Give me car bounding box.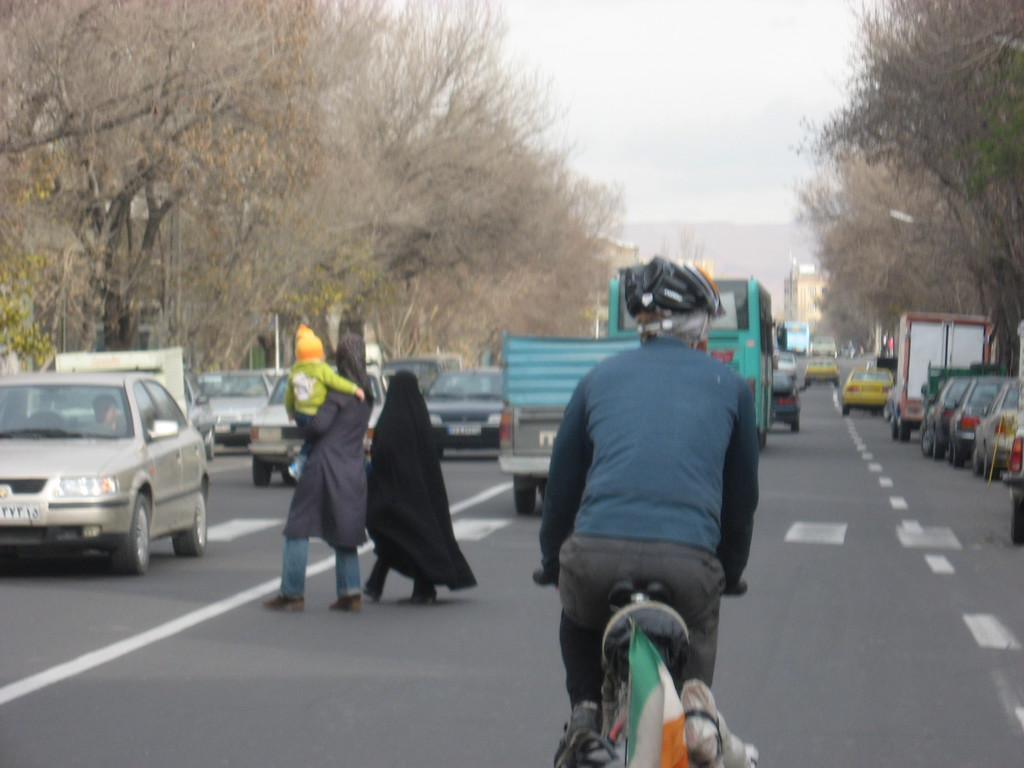
[x1=386, y1=356, x2=457, y2=408].
